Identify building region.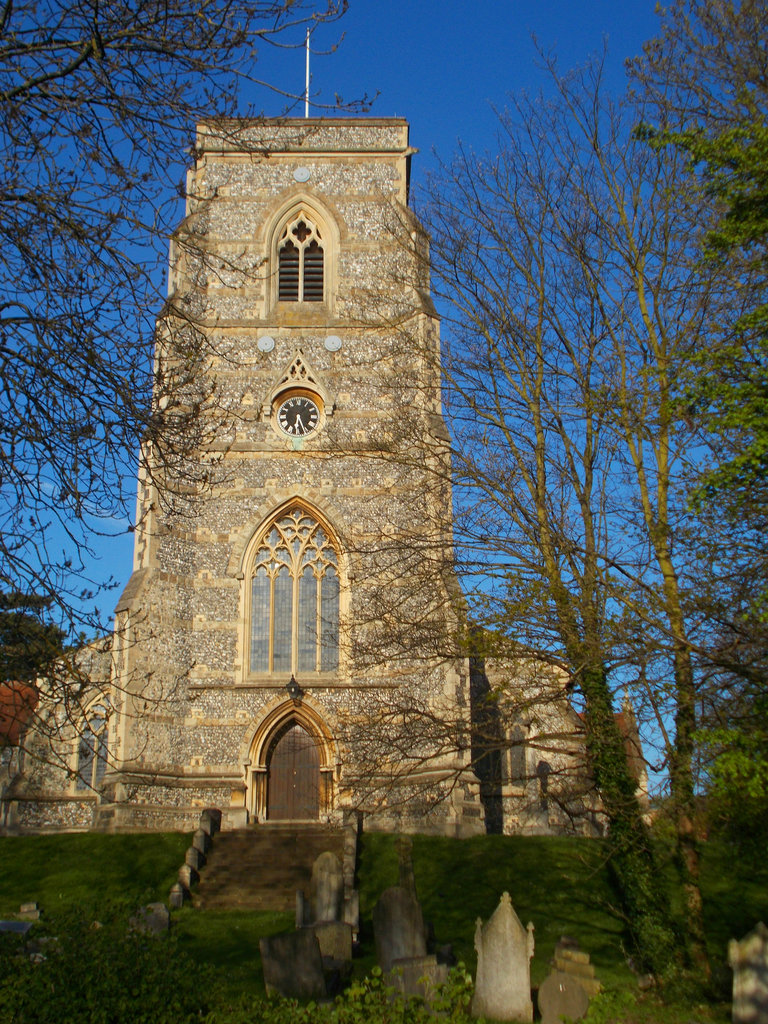
Region: left=2, top=28, right=656, bottom=836.
